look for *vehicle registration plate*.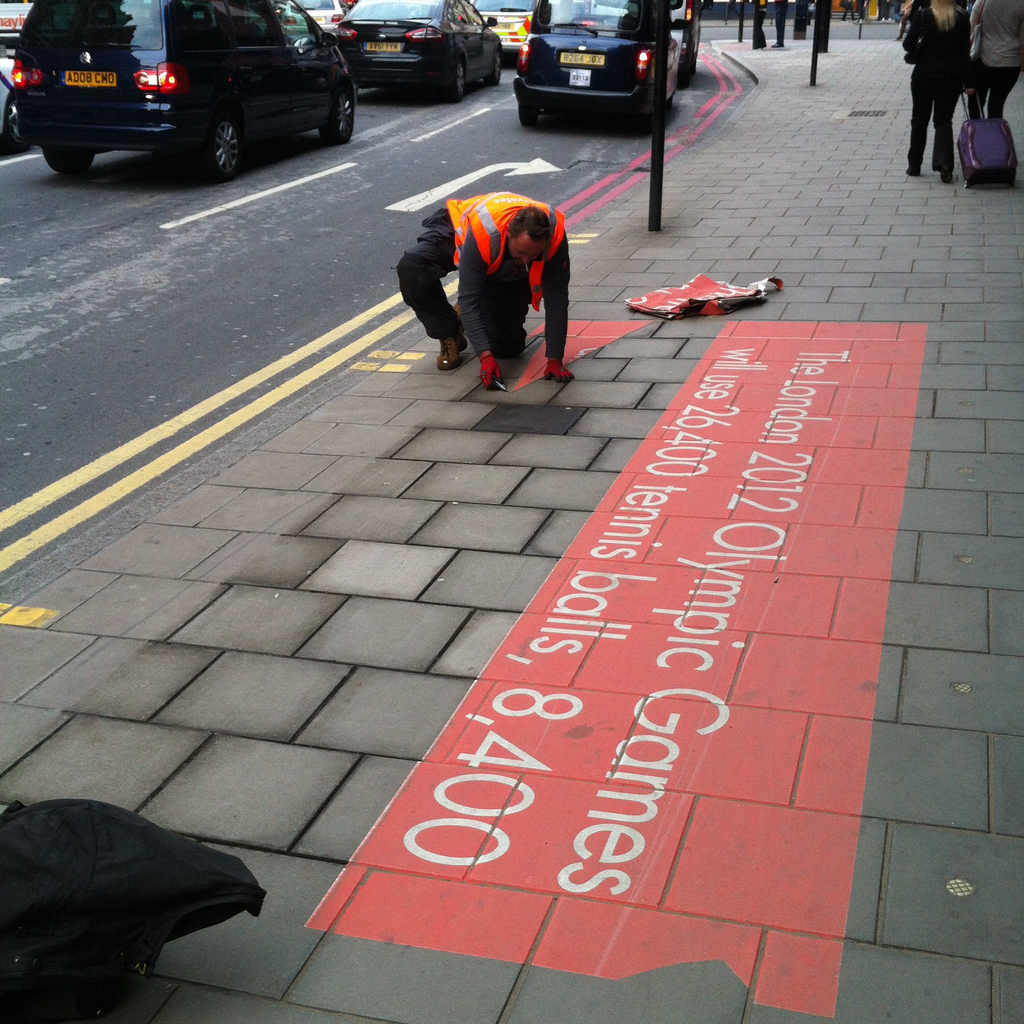
Found: Rect(63, 67, 116, 81).
